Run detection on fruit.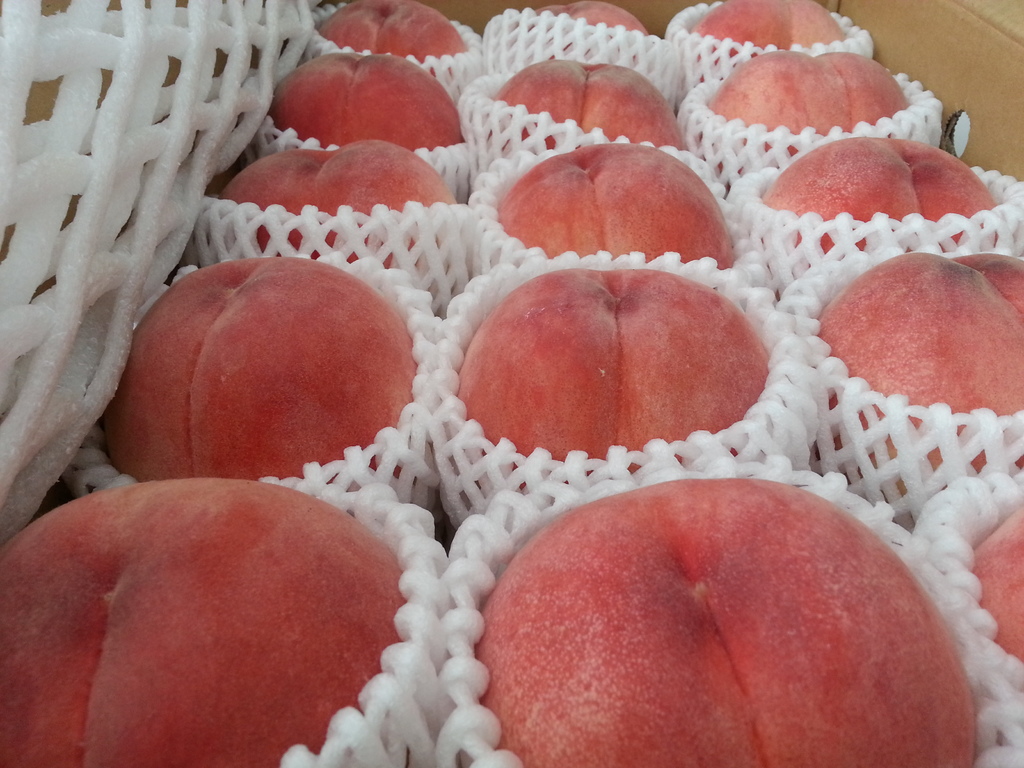
Result: x1=476, y1=479, x2=980, y2=767.
